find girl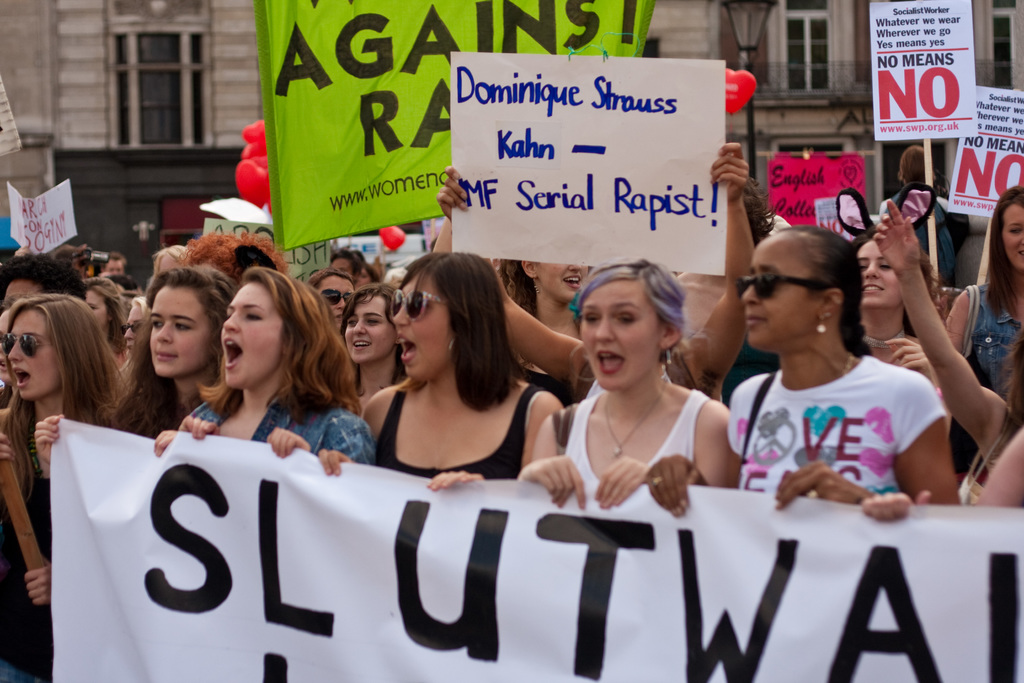
170, 261, 377, 465
